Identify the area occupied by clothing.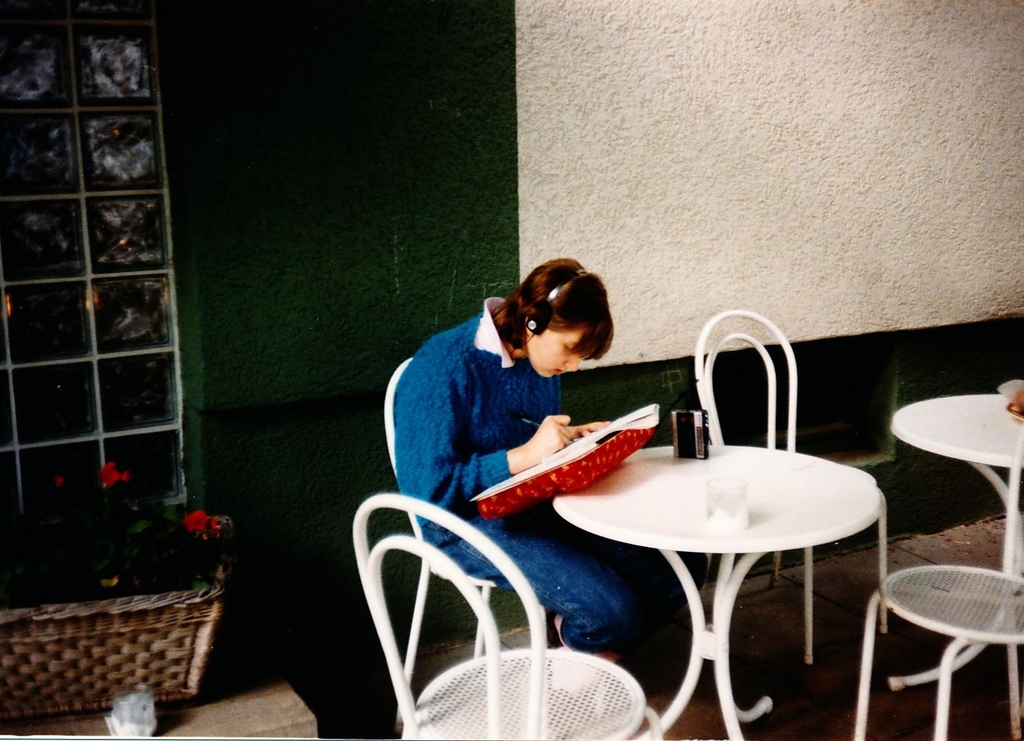
Area: (left=416, top=290, right=745, bottom=602).
